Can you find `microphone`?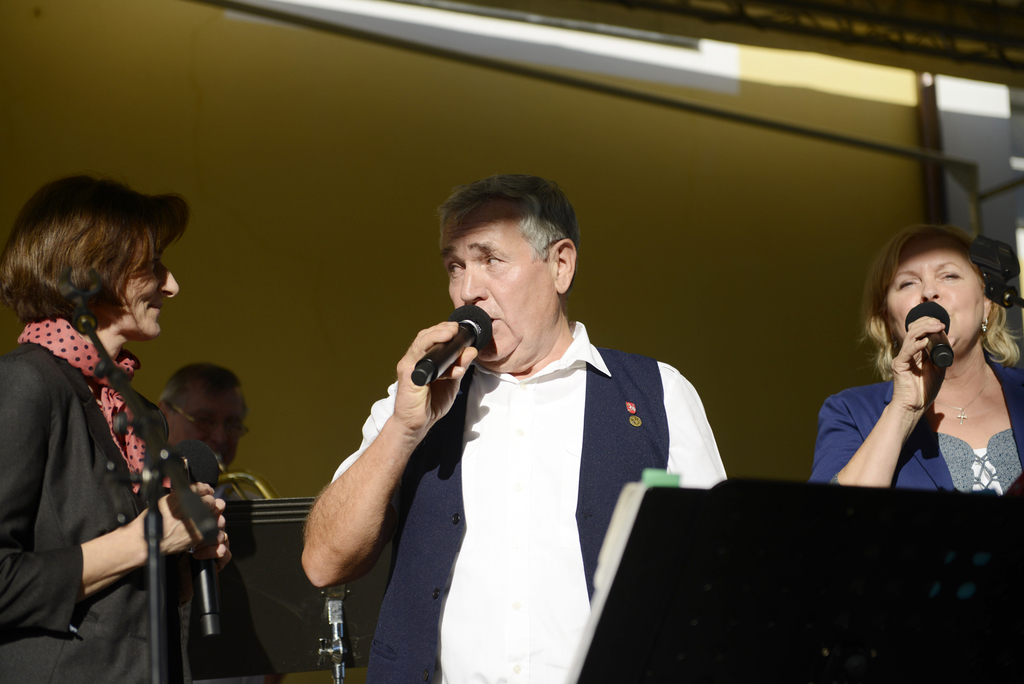
Yes, bounding box: 355 304 495 458.
